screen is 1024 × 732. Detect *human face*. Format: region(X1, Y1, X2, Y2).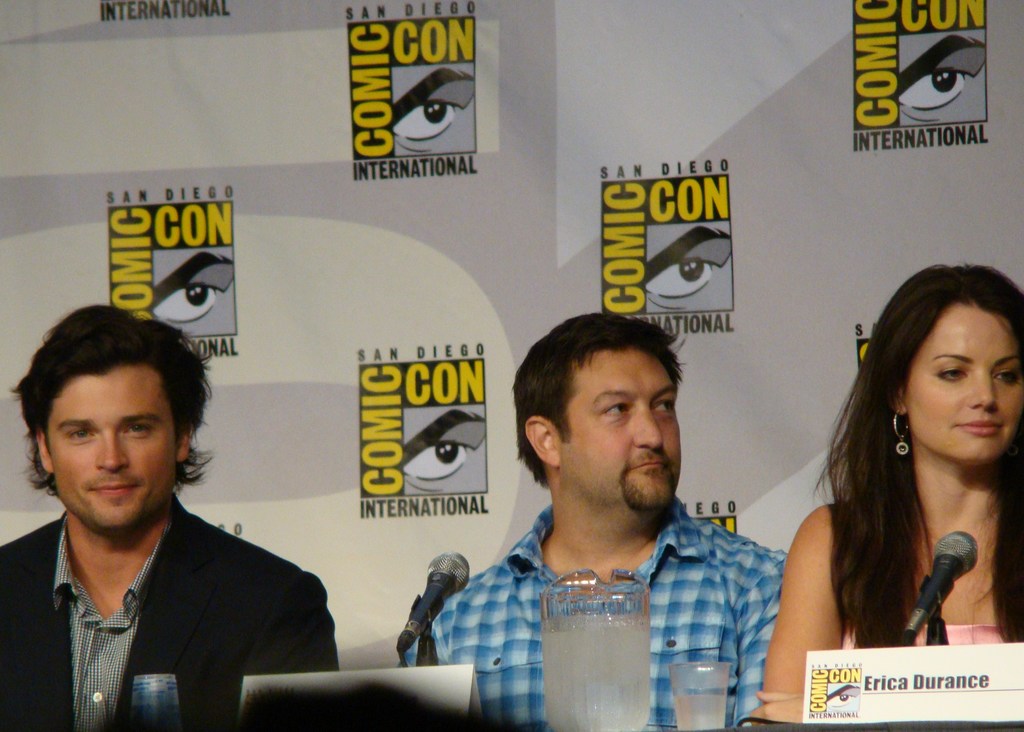
region(46, 376, 172, 528).
